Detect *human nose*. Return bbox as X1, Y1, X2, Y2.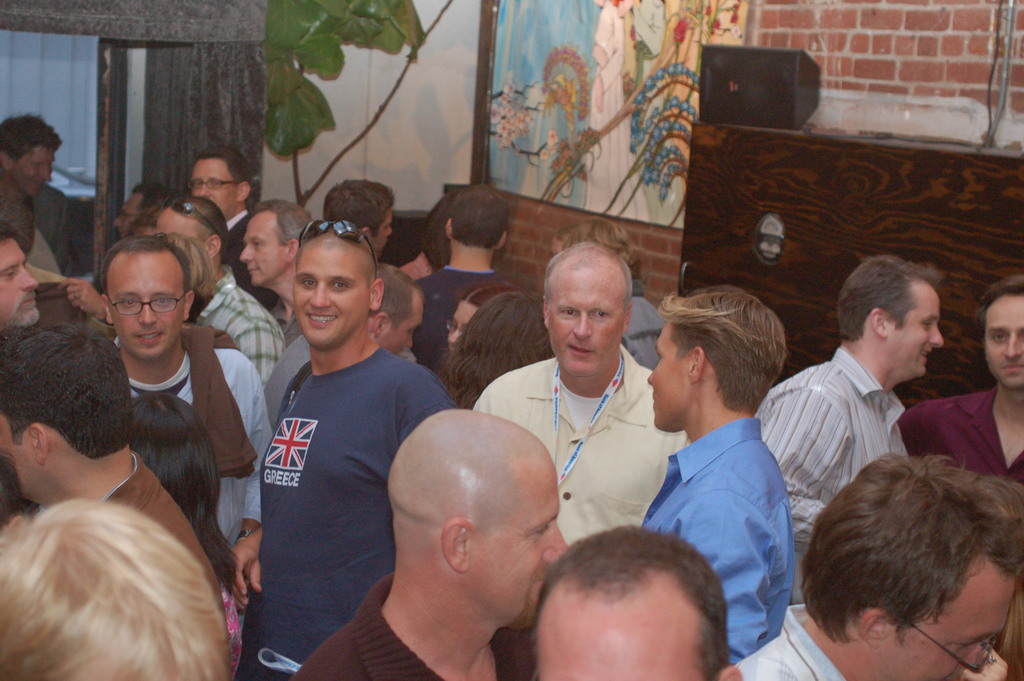
136, 299, 156, 324.
